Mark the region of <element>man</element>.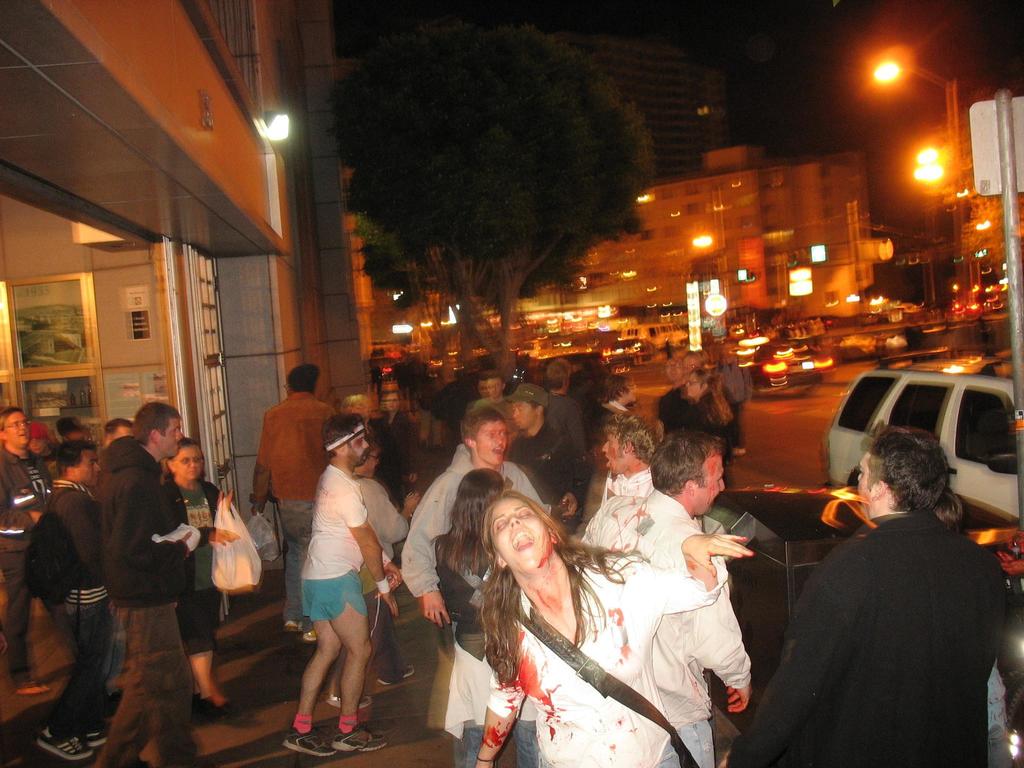
Region: select_region(748, 419, 1023, 763).
